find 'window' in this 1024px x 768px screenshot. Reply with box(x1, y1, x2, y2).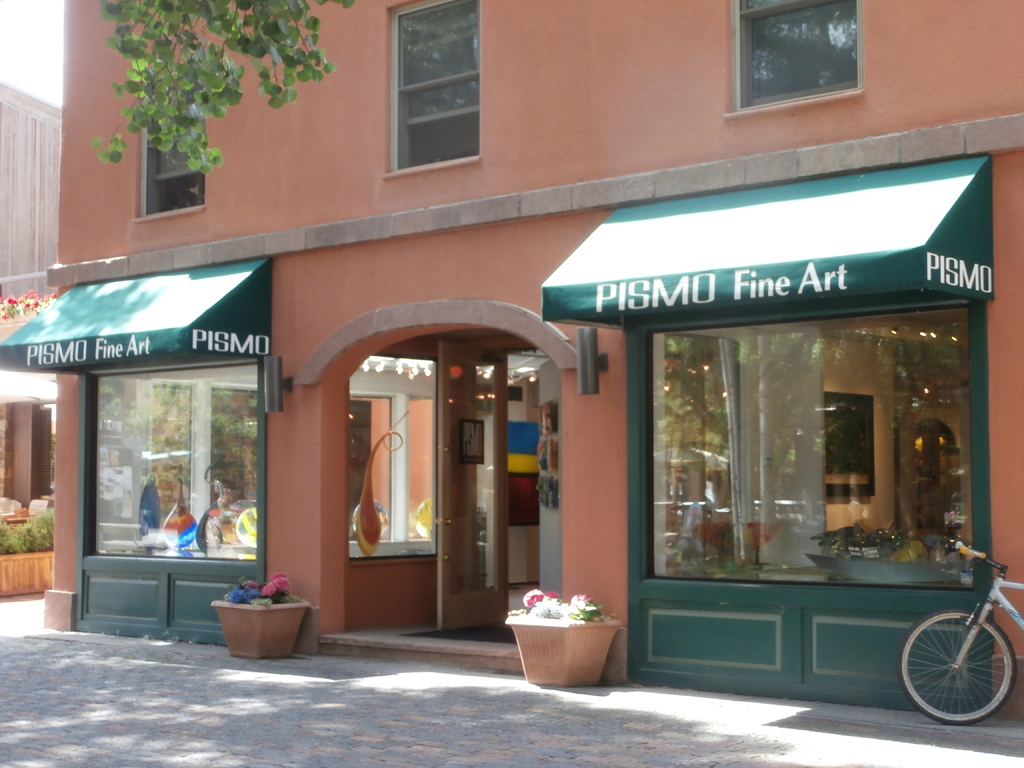
box(383, 0, 493, 171).
